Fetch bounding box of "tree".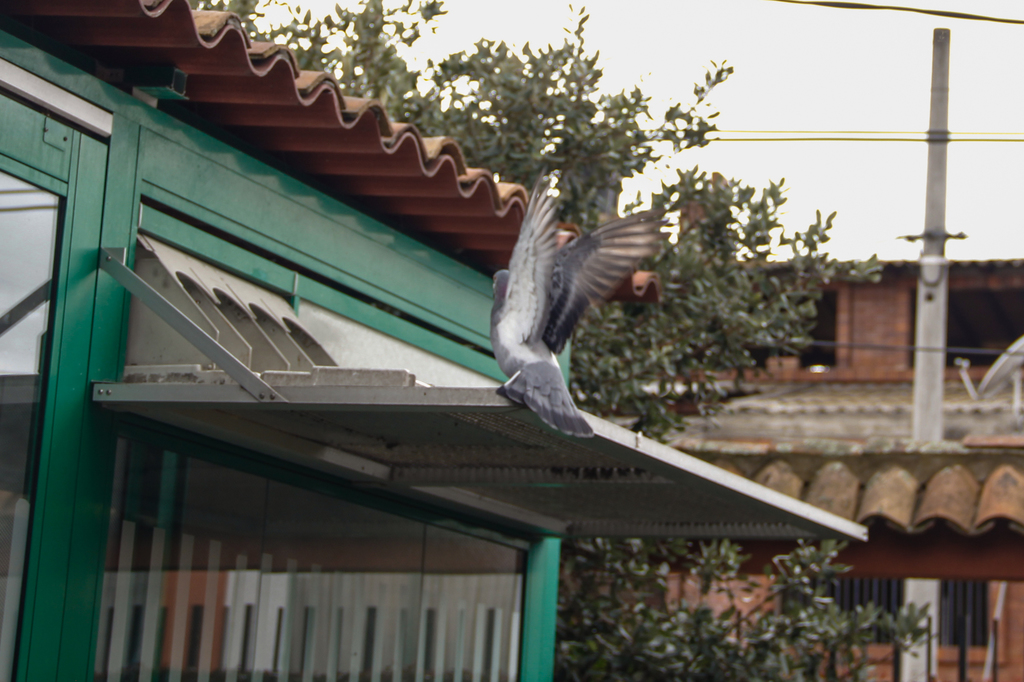
Bbox: 189,0,898,681.
